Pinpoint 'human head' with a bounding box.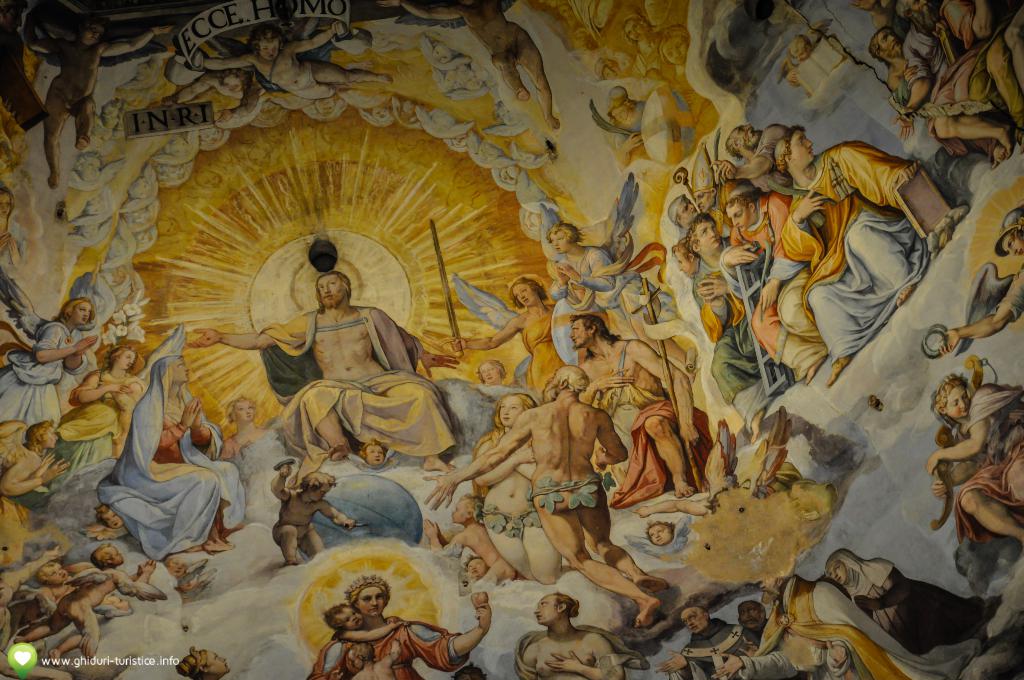
(x1=931, y1=372, x2=969, y2=419).
